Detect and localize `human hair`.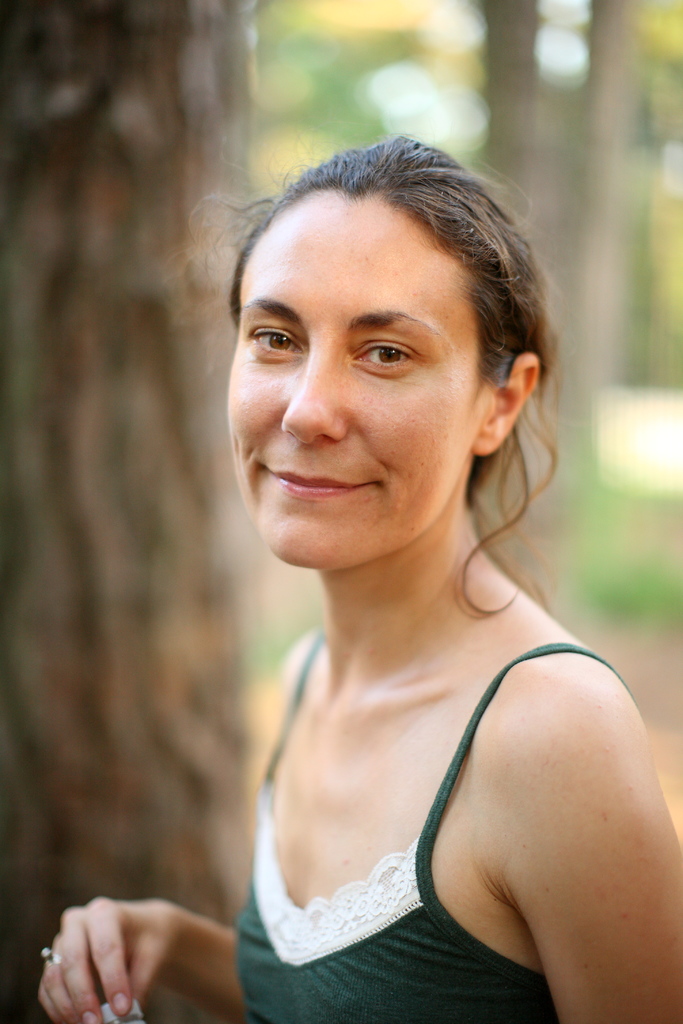
Localized at <box>186,135,569,543</box>.
